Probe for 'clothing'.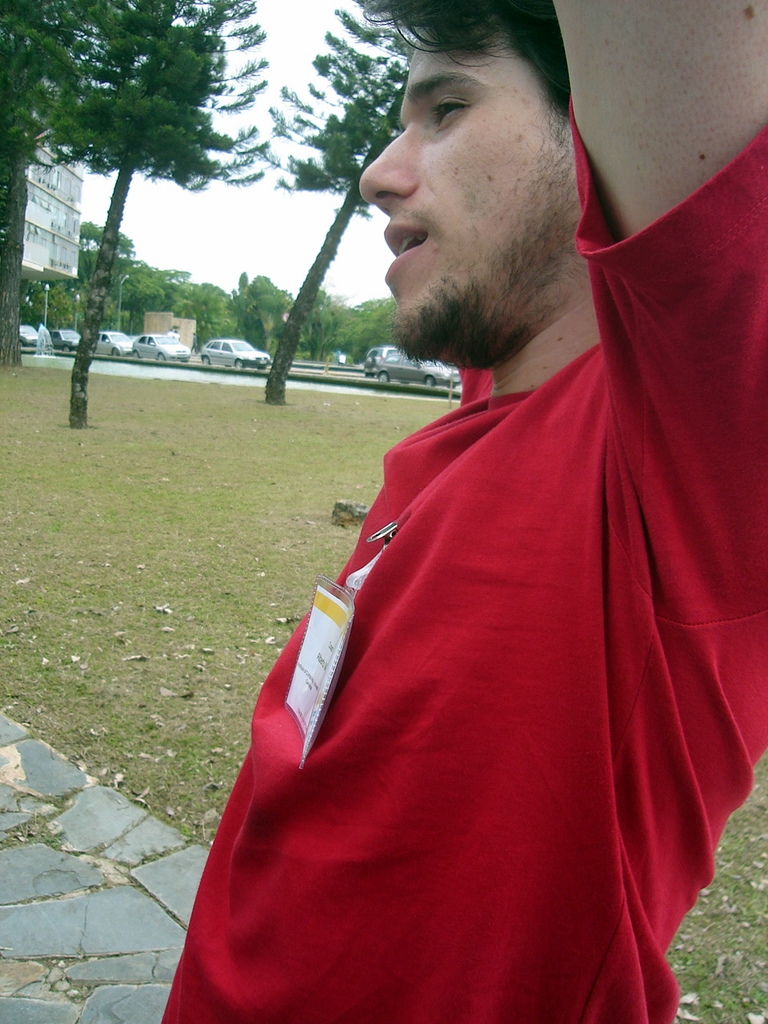
Probe result: {"x1": 156, "y1": 88, "x2": 767, "y2": 1023}.
